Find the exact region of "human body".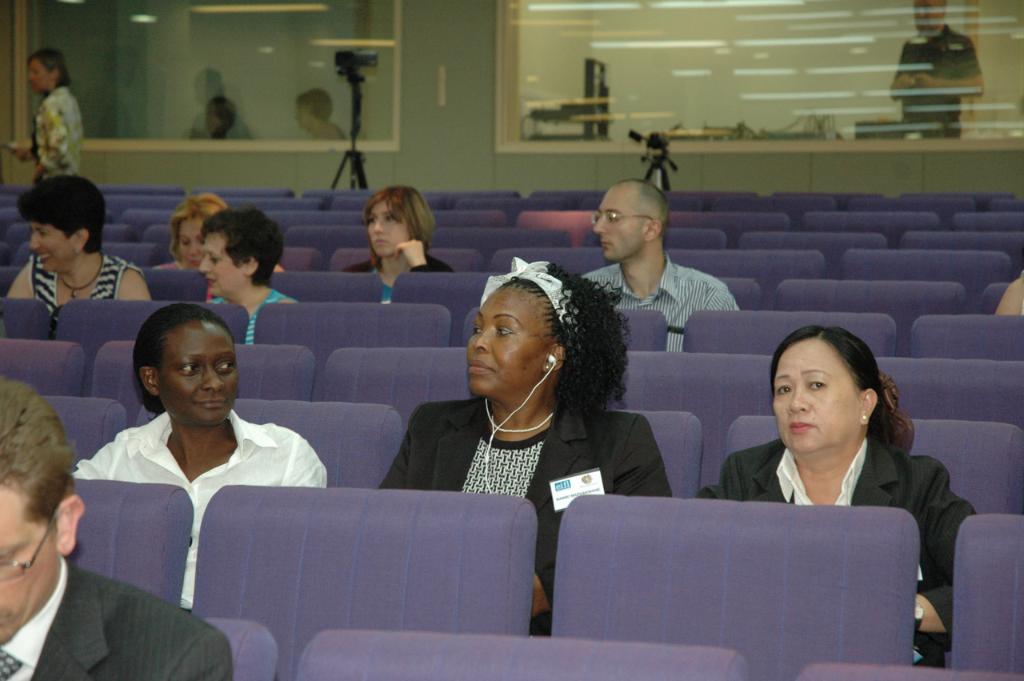
Exact region: select_region(9, 45, 85, 186).
